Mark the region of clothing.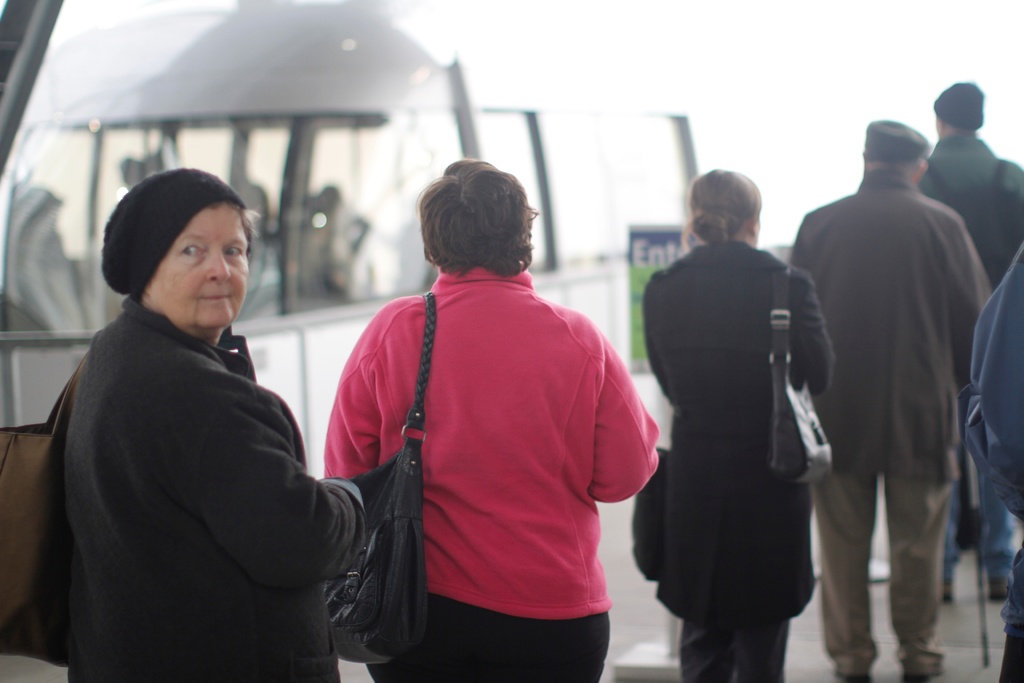
Region: box=[319, 256, 662, 682].
